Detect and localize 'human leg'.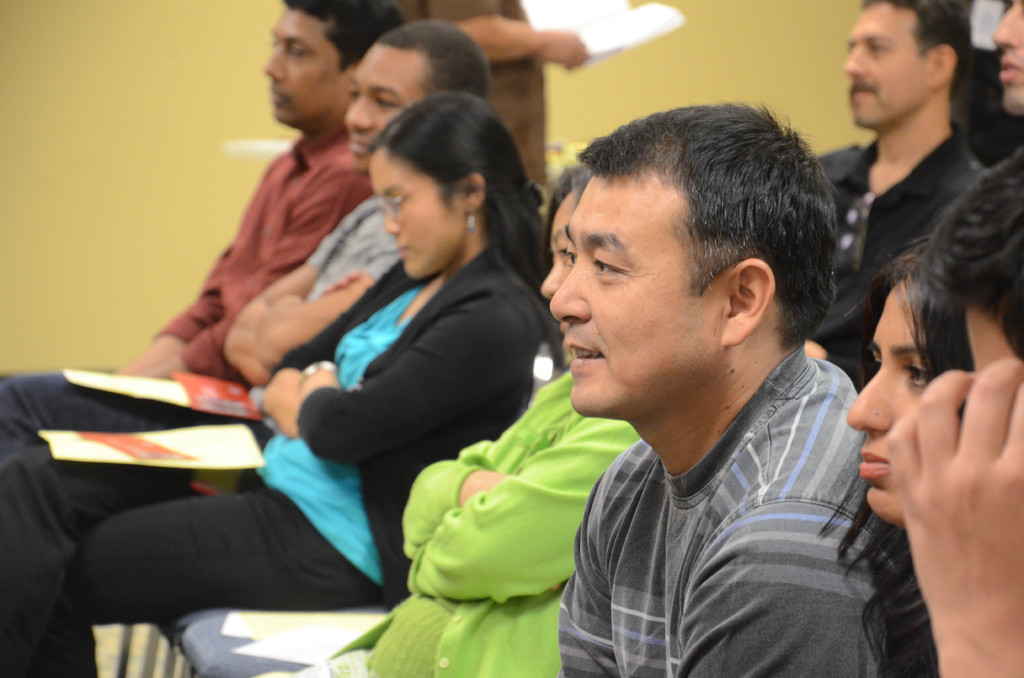
Localized at (left=0, top=370, right=209, bottom=441).
